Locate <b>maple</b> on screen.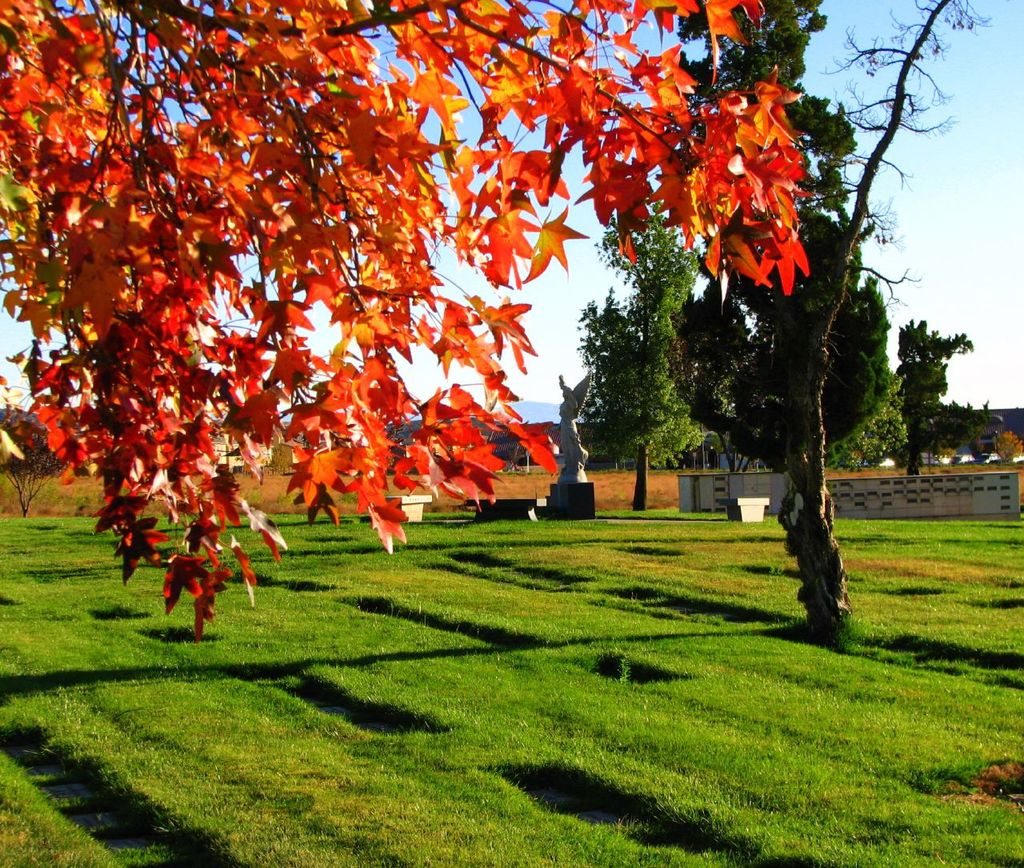
On screen at 0/13/838/545.
